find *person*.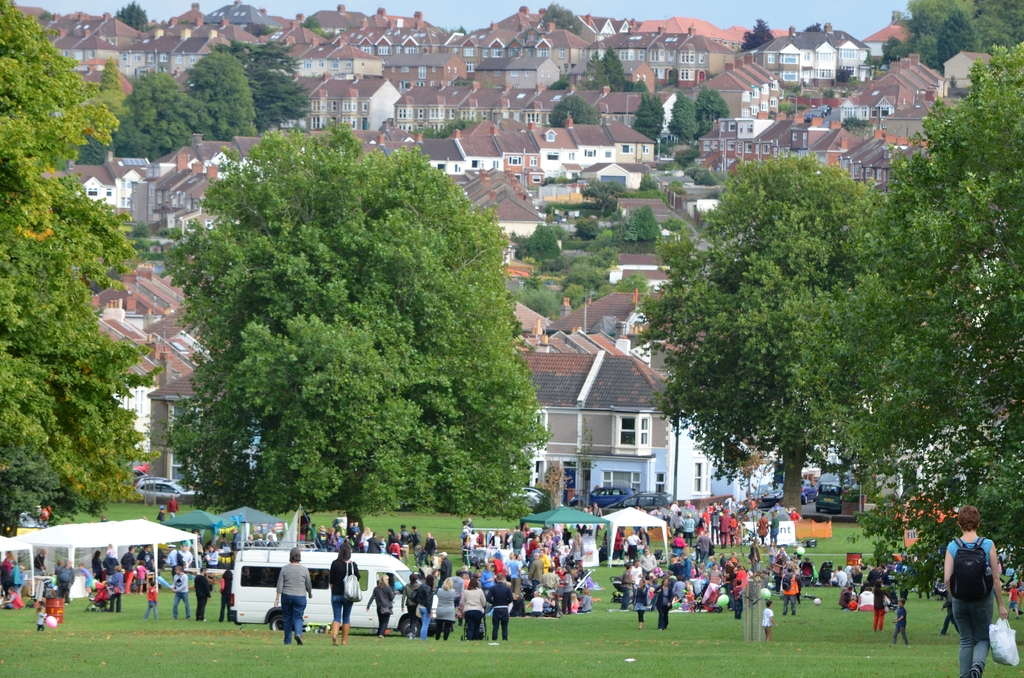
locate(328, 528, 343, 551).
